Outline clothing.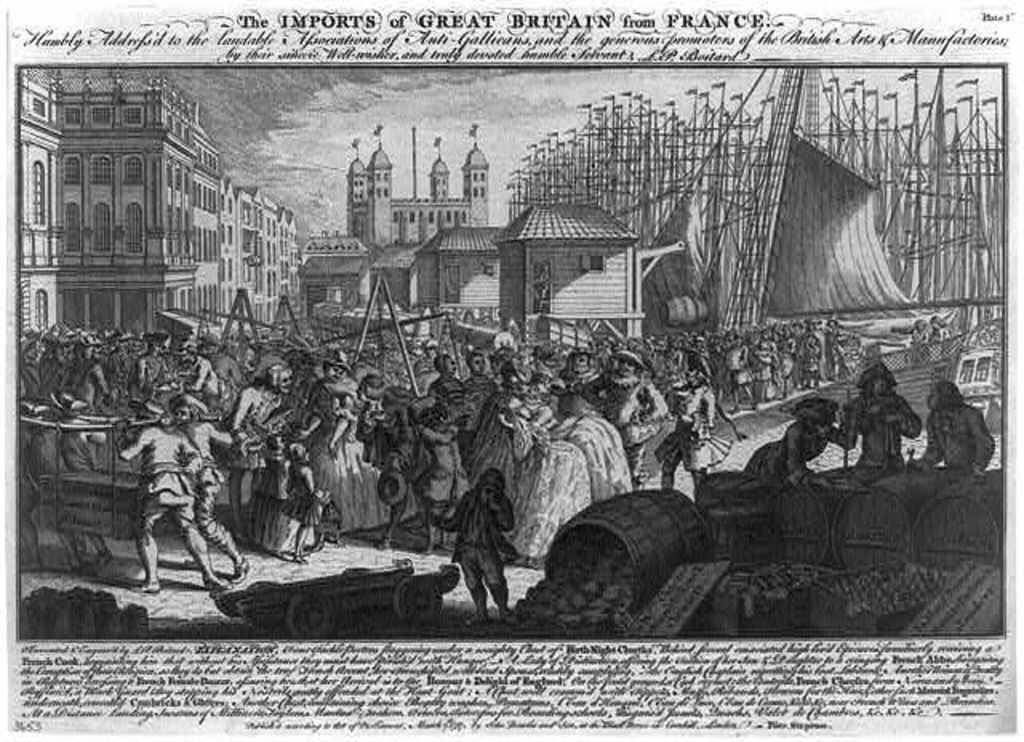
Outline: x1=443 y1=488 x2=526 y2=598.
